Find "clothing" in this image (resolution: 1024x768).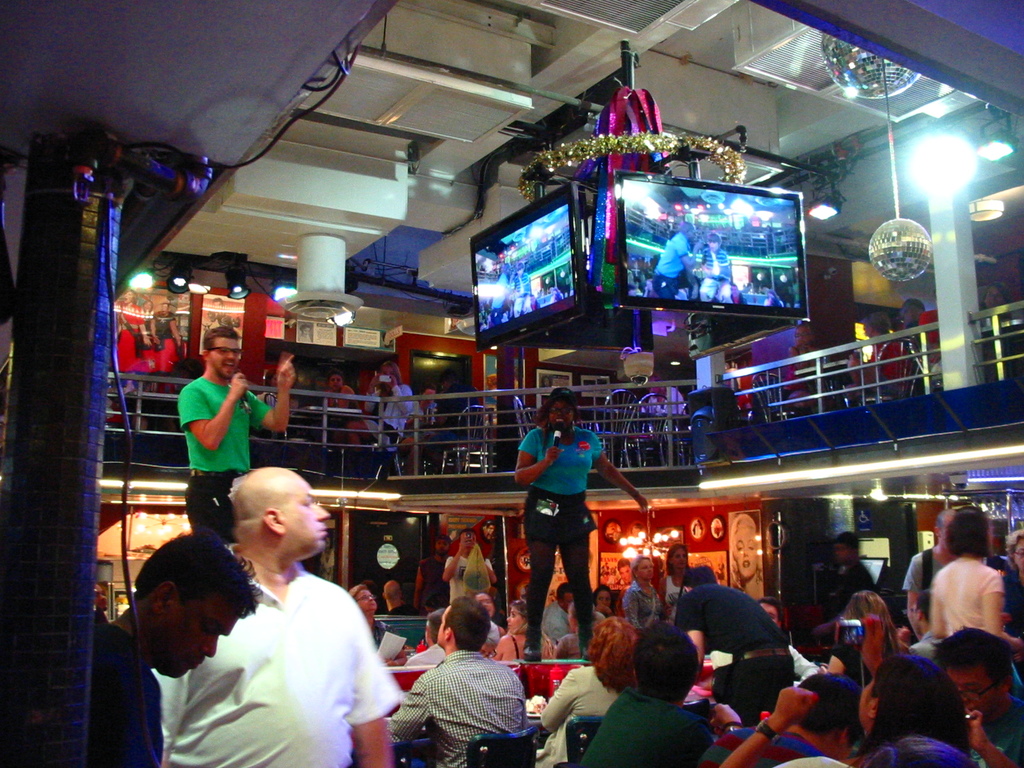
box(317, 381, 358, 430).
